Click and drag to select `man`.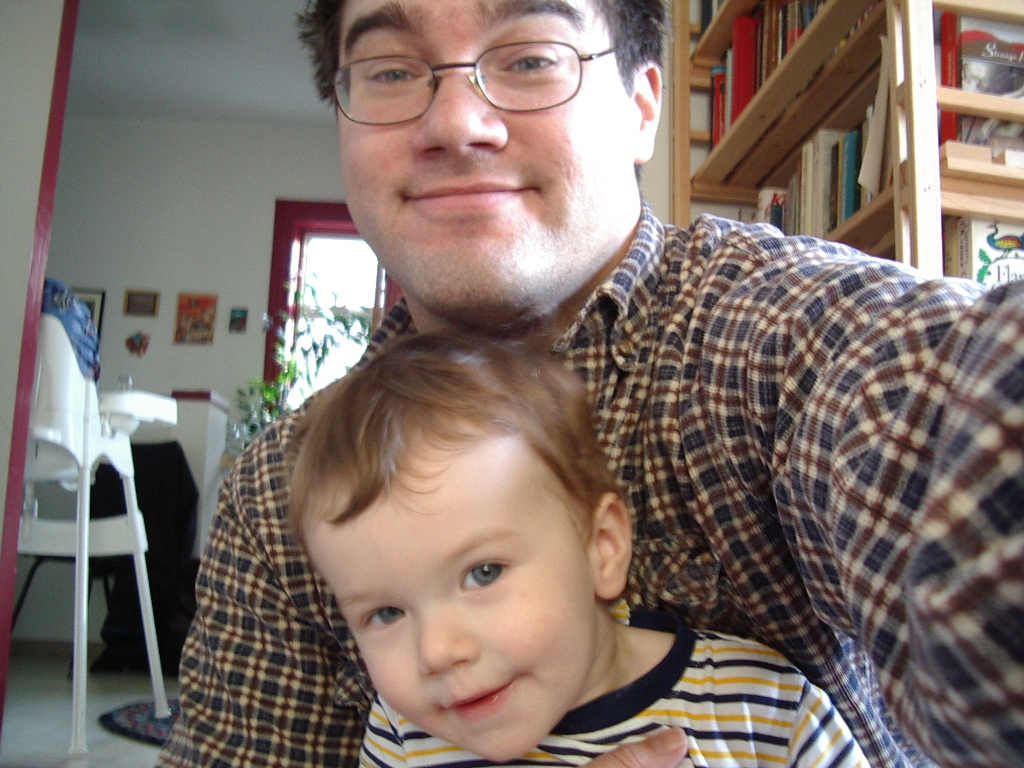
Selection: (164, 26, 962, 767).
